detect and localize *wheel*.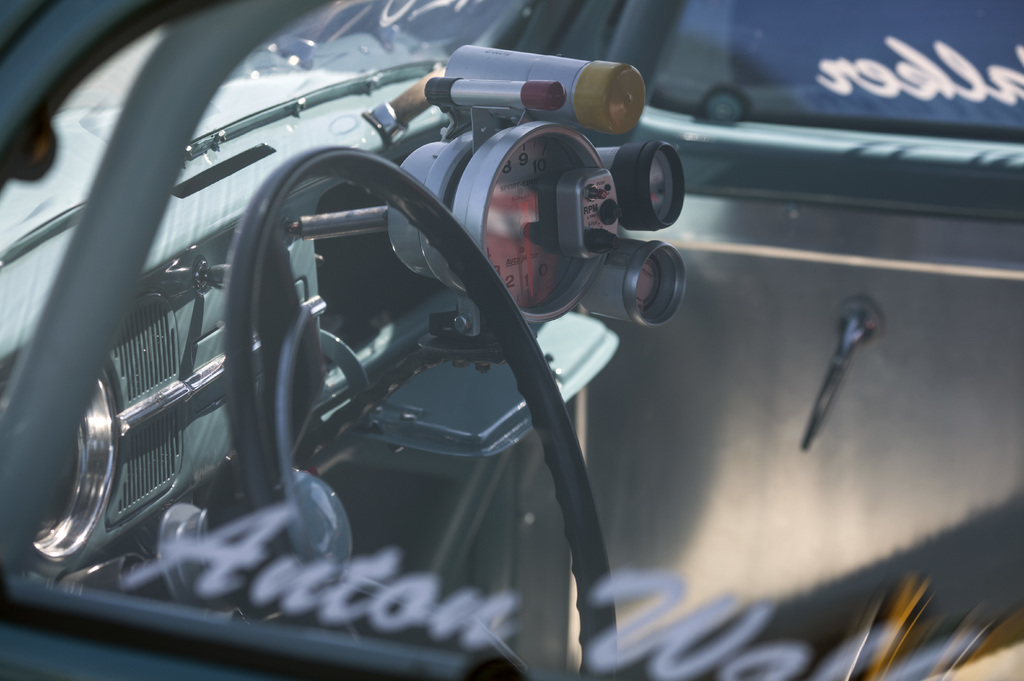
Localized at rect(222, 145, 620, 680).
